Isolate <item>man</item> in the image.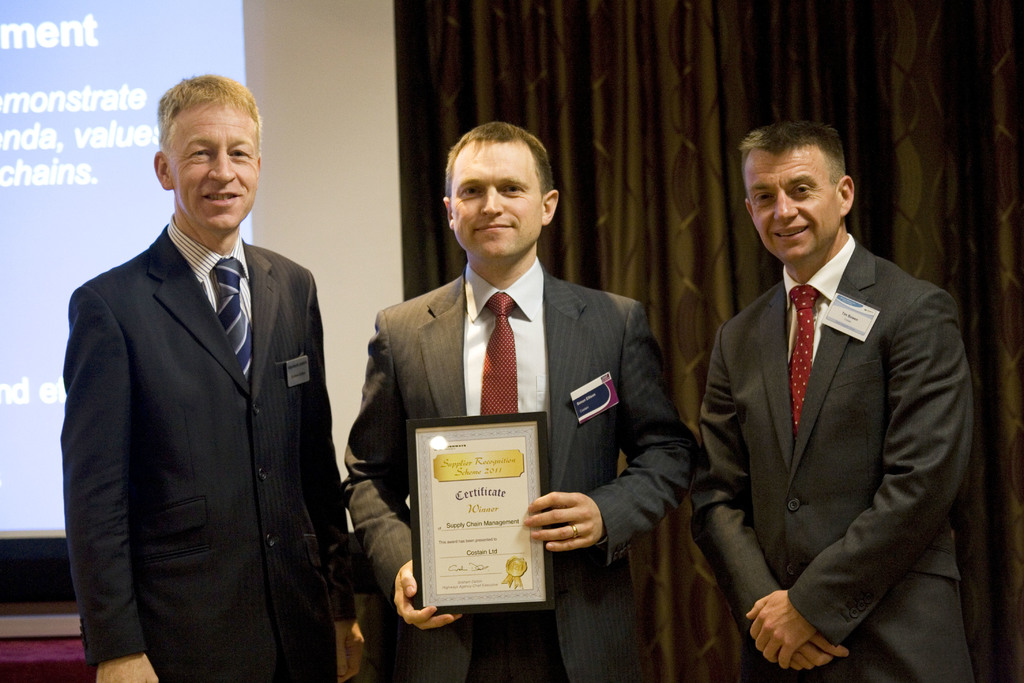
Isolated region: <bbox>60, 75, 366, 682</bbox>.
